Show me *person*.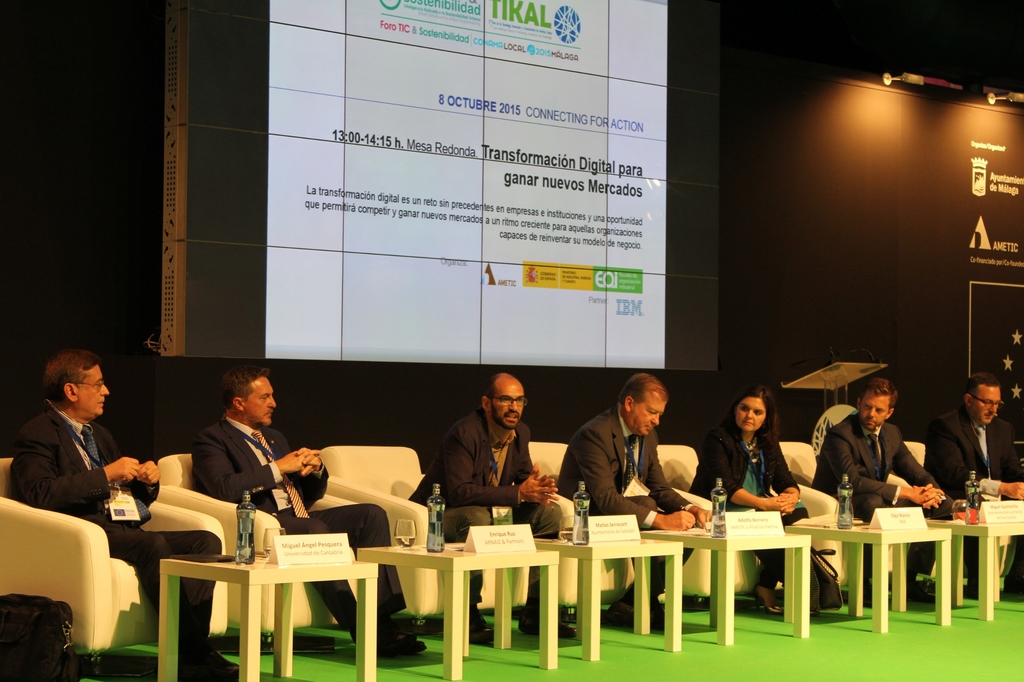
*person* is here: 936 385 1009 521.
